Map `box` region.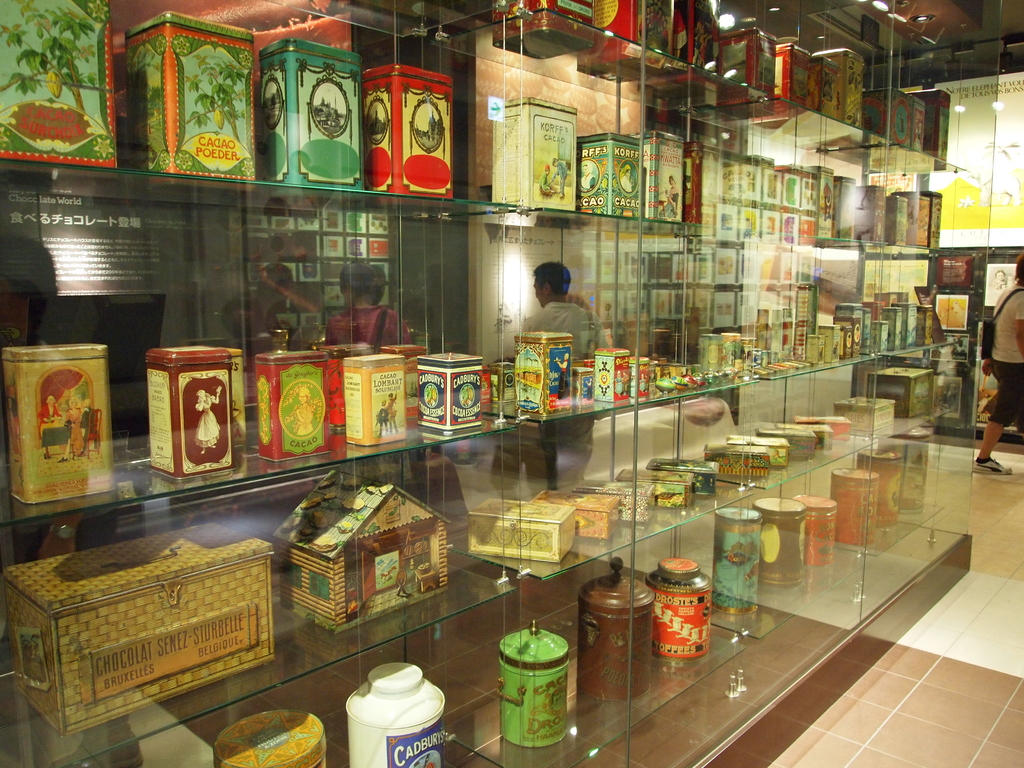
Mapped to l=6, t=340, r=115, b=504.
